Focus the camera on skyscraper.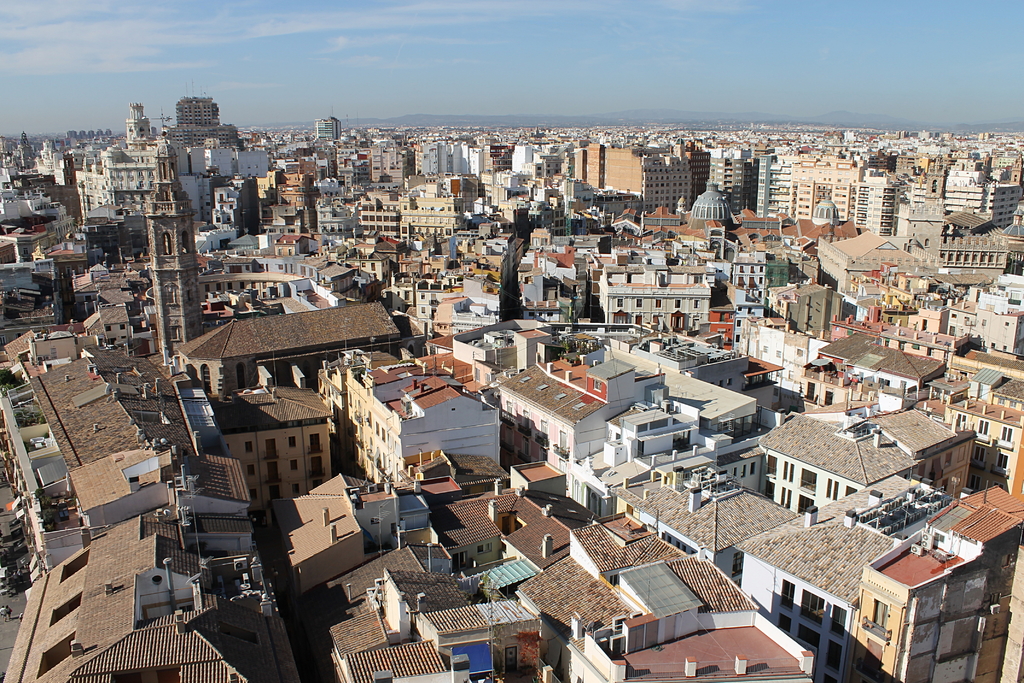
Focus region: (x1=315, y1=111, x2=350, y2=150).
